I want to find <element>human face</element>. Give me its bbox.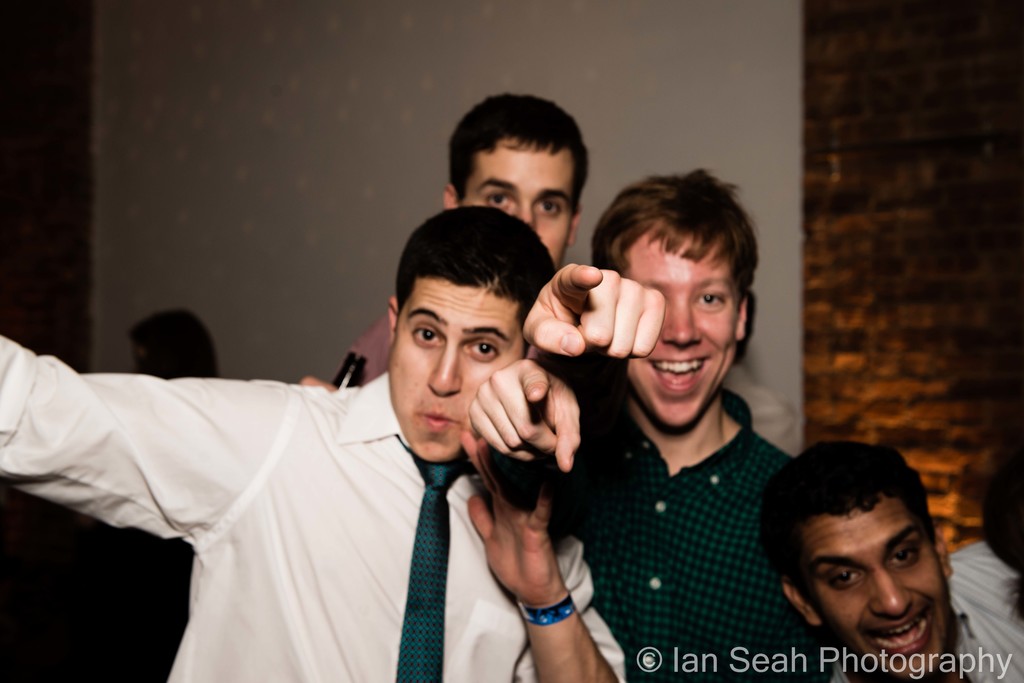
BBox(620, 223, 741, 424).
